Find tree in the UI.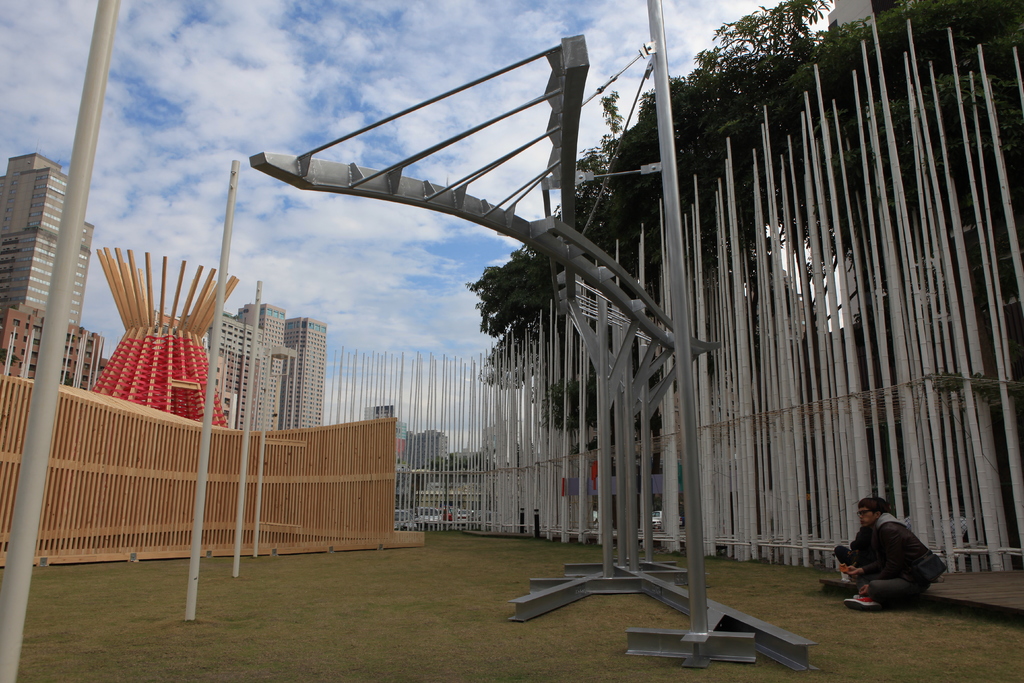
UI element at <bbox>461, 0, 844, 440</bbox>.
